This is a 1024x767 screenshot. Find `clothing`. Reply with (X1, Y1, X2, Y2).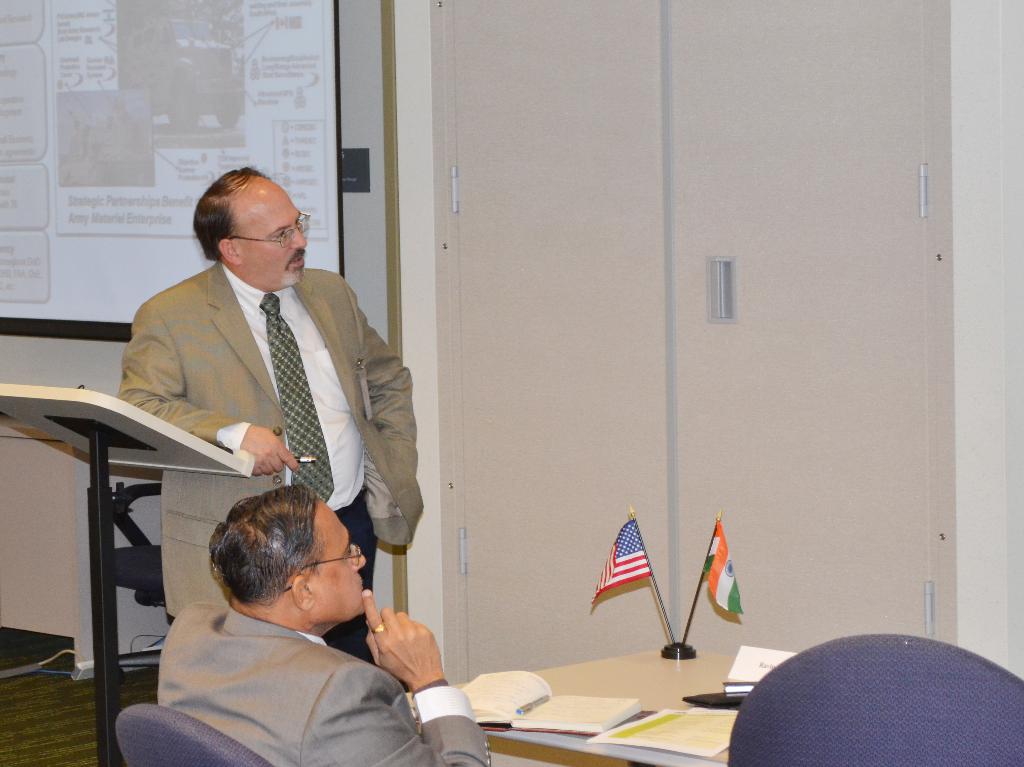
(99, 190, 417, 594).
